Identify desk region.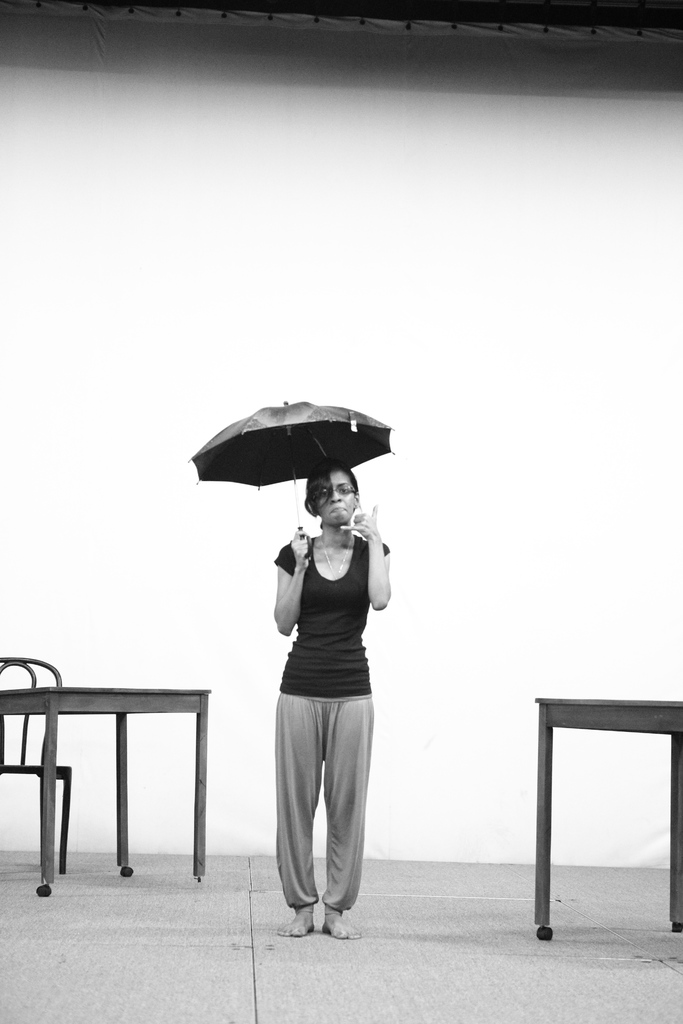
Region: x1=0 y1=657 x2=231 y2=909.
